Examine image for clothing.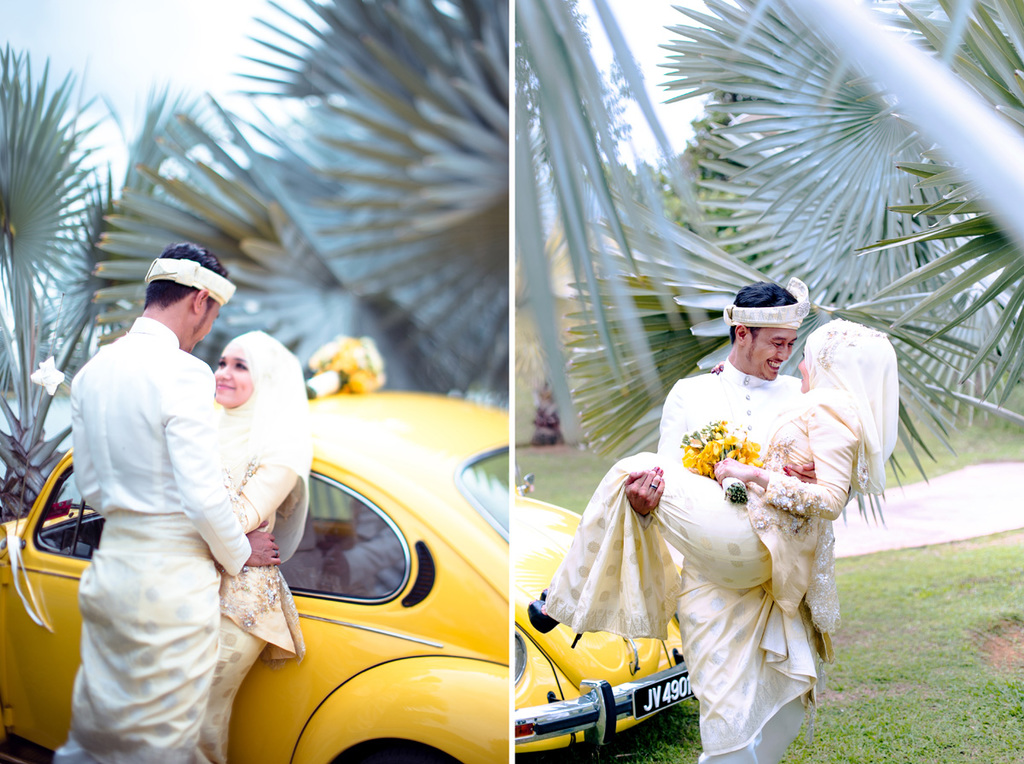
Examination result: (left=209, top=378, right=310, bottom=762).
